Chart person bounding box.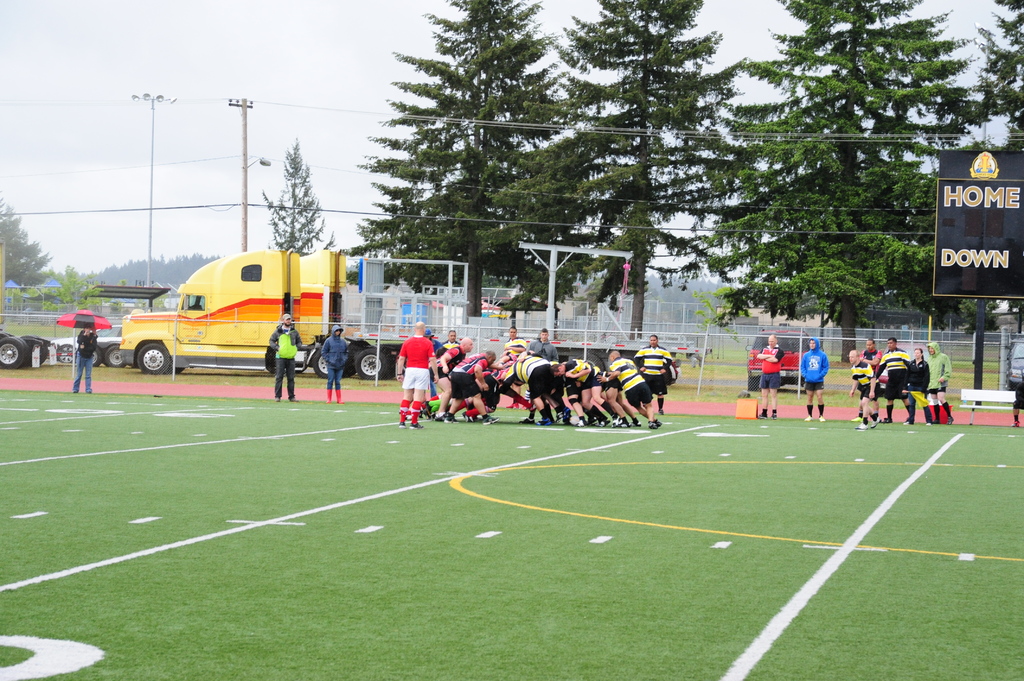
Charted: region(393, 326, 435, 433).
